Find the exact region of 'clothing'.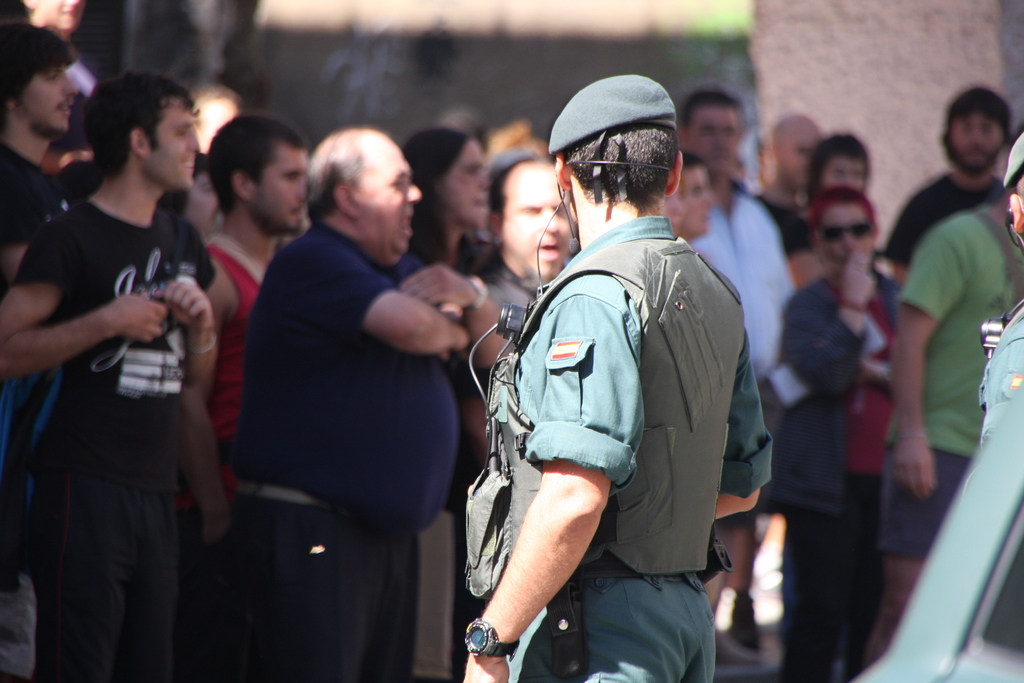
Exact region: l=228, t=205, r=460, b=682.
